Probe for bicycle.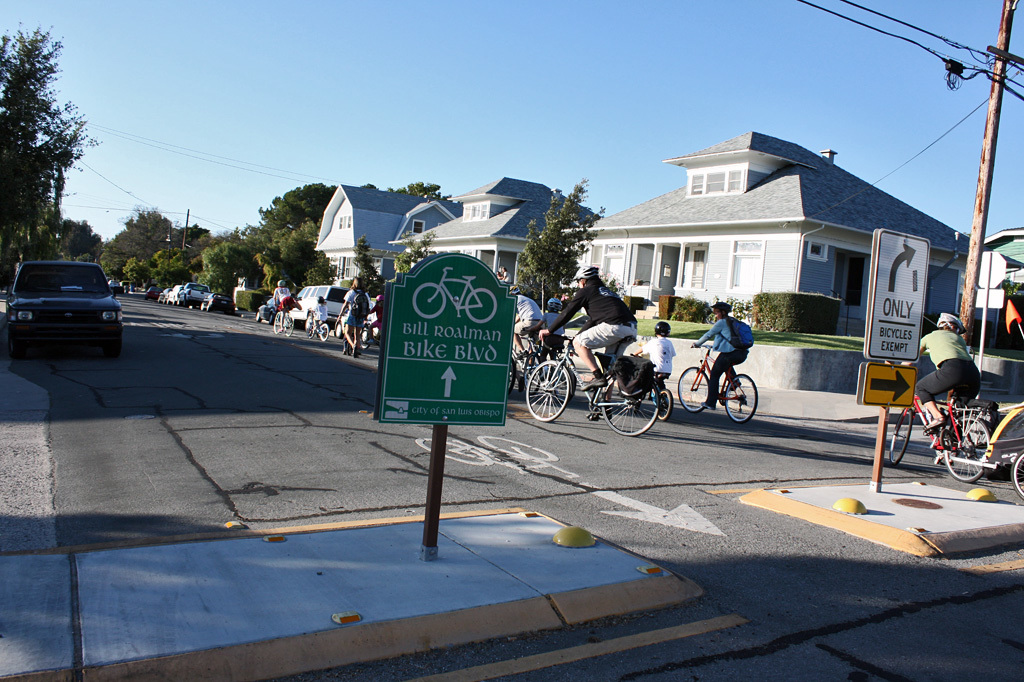
Probe result: (505,330,541,391).
